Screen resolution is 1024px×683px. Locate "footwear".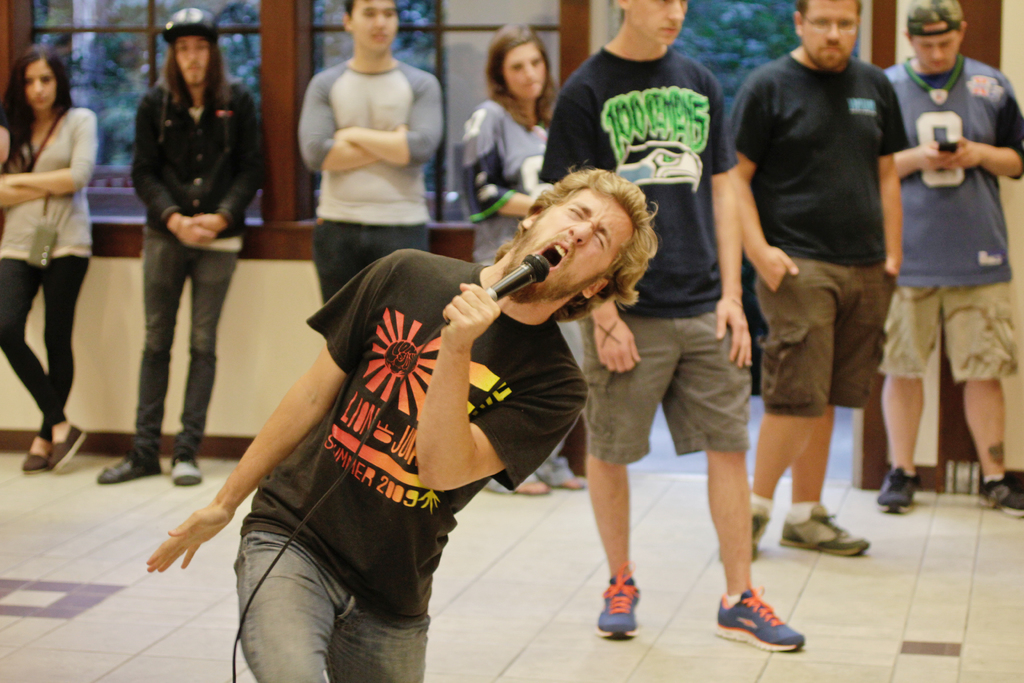
region(542, 458, 604, 488).
